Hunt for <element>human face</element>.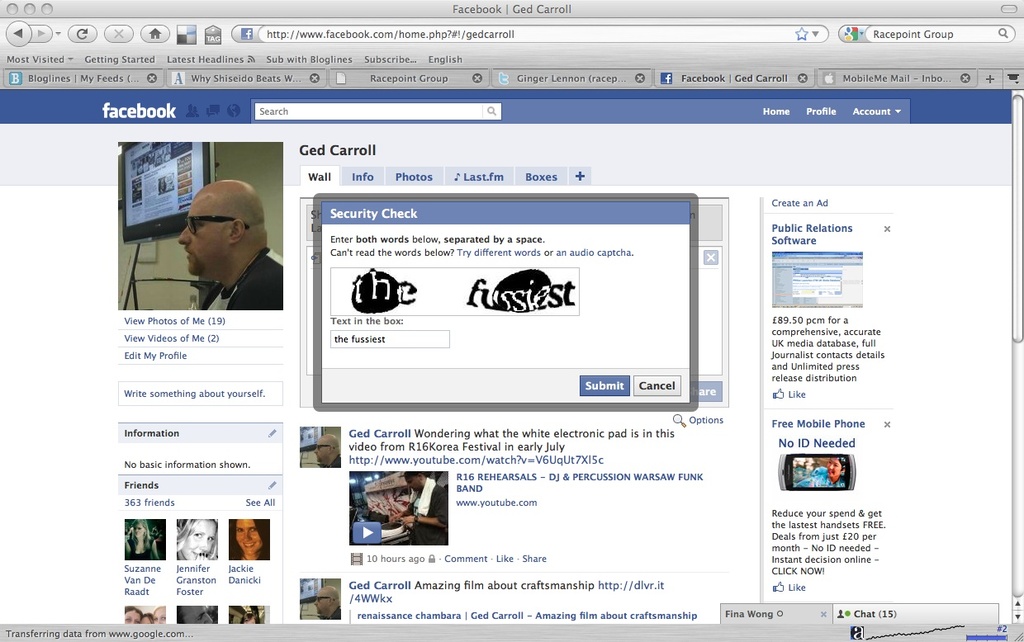
Hunted down at crop(829, 456, 842, 476).
